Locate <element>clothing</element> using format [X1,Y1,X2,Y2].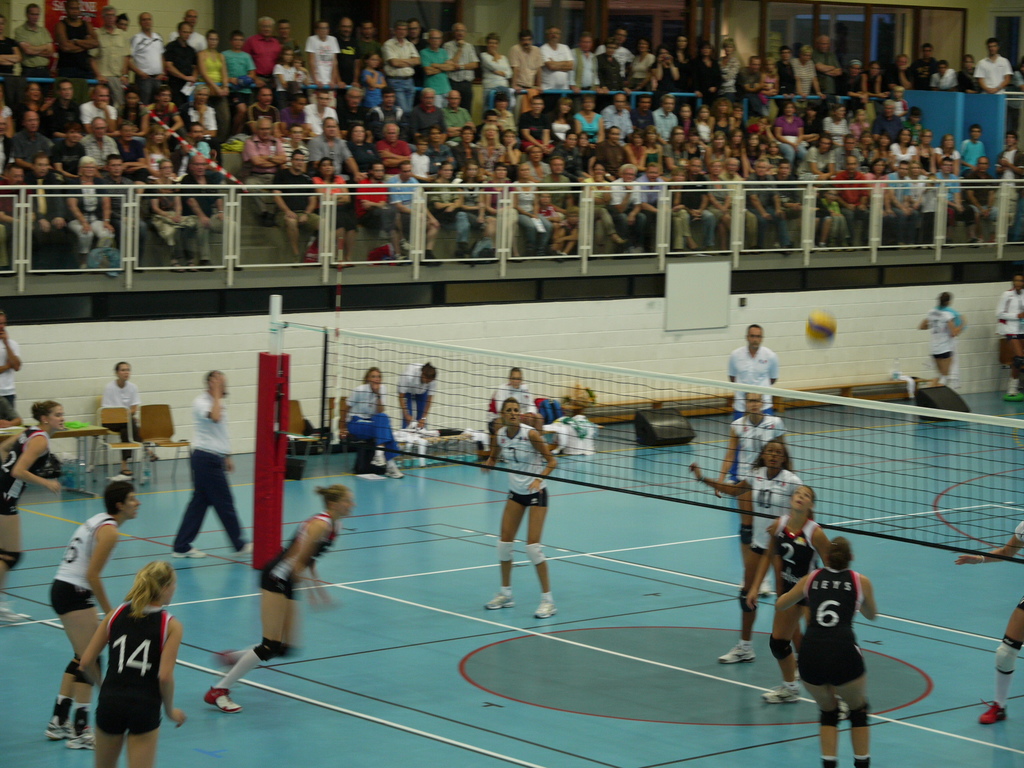
[994,291,1023,339].
